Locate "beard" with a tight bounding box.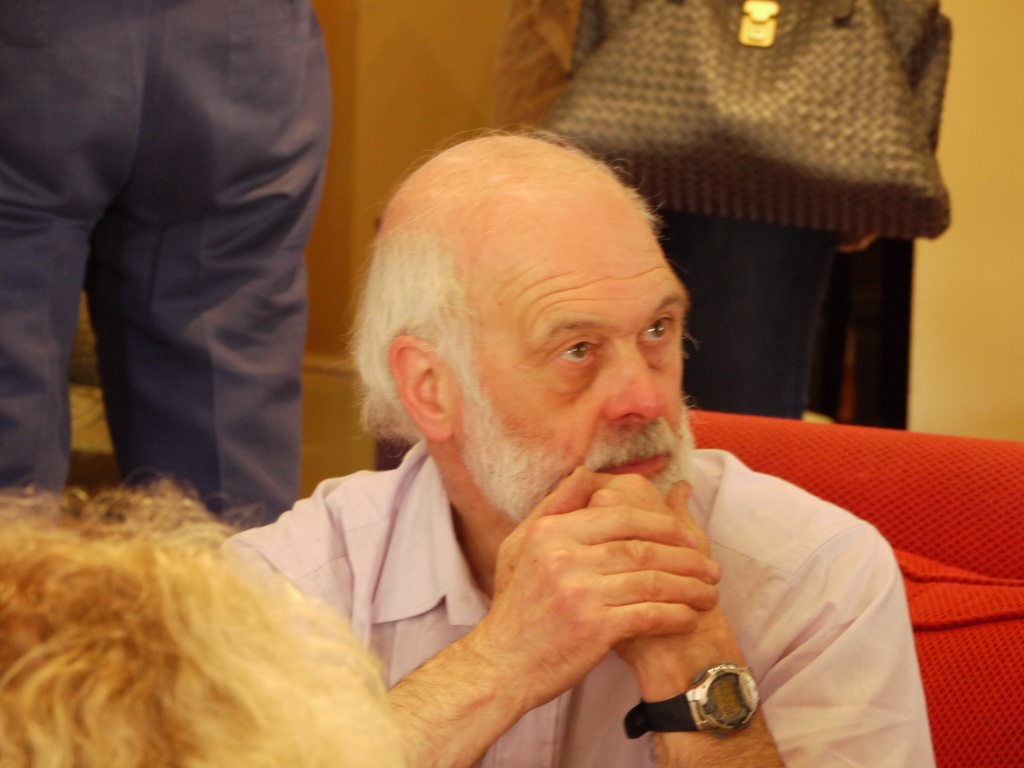
{"x1": 402, "y1": 273, "x2": 734, "y2": 621}.
